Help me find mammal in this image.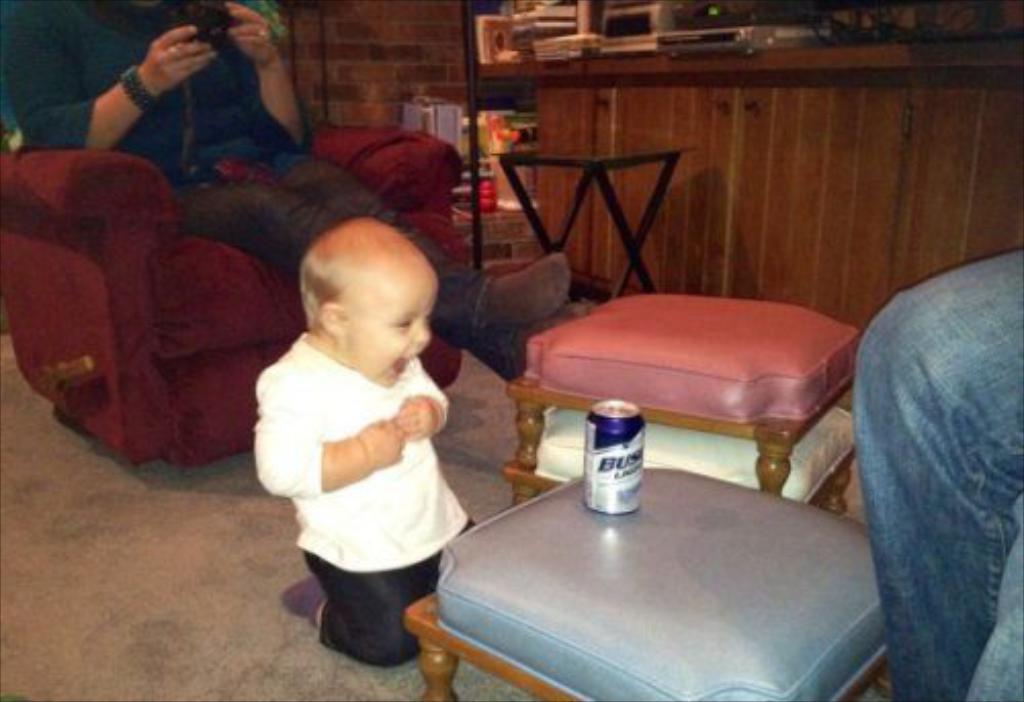
Found it: (x1=0, y1=0, x2=573, y2=387).
